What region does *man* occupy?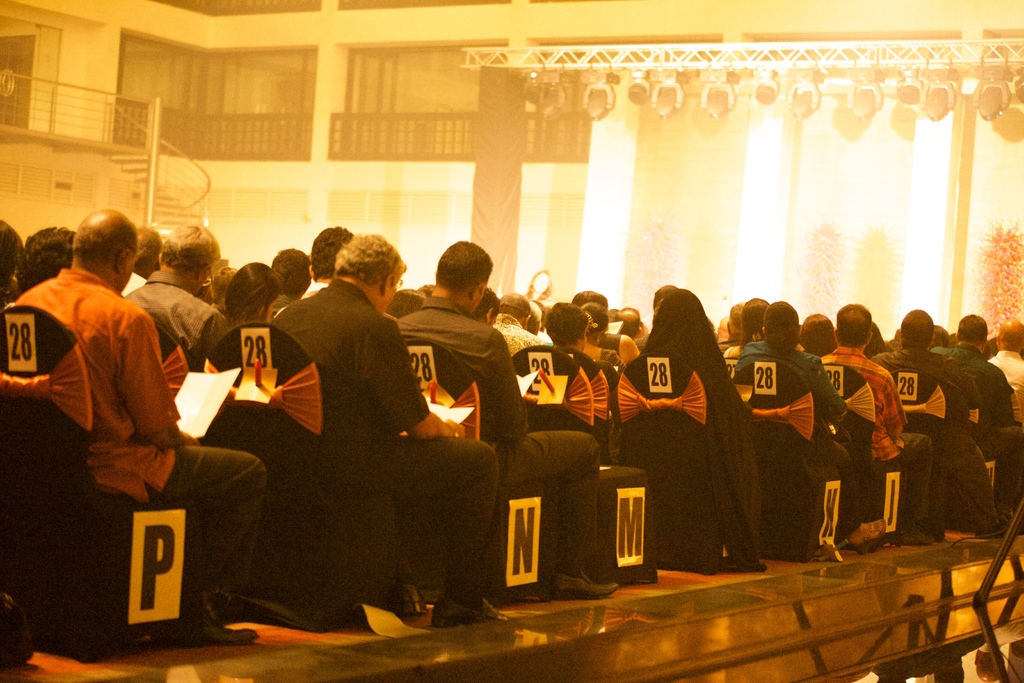
bbox=[255, 244, 310, 313].
